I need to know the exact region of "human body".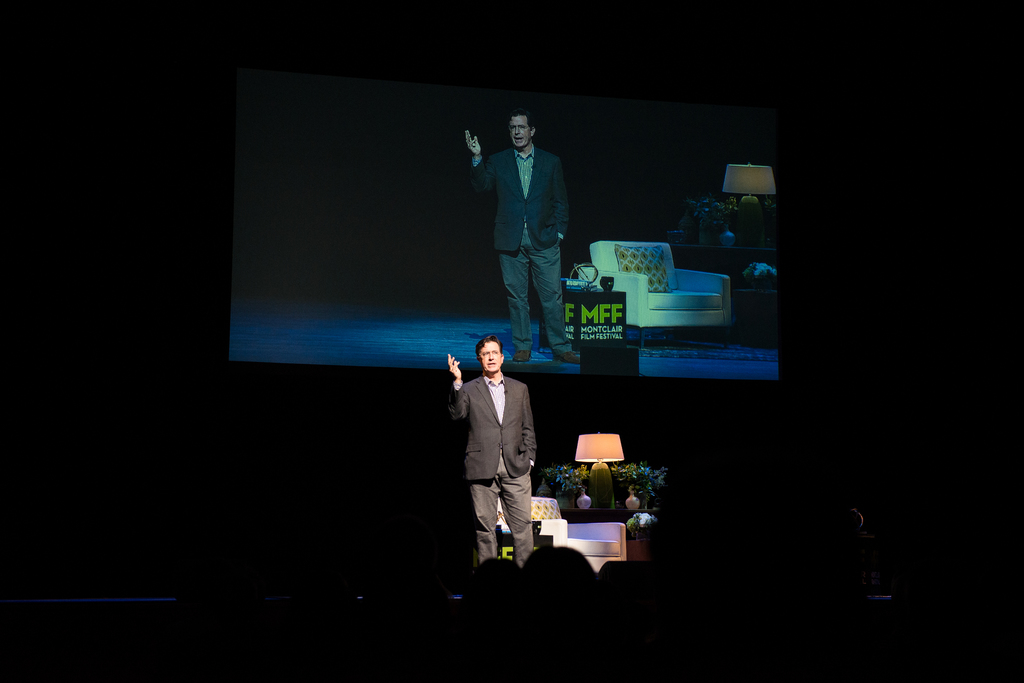
Region: [477,110,588,344].
